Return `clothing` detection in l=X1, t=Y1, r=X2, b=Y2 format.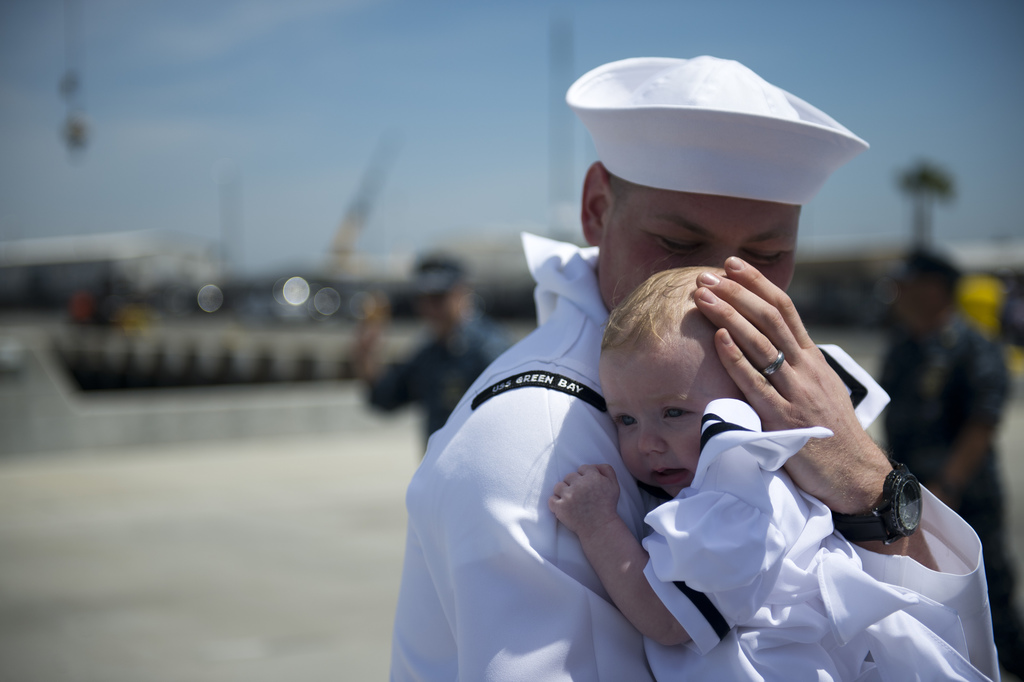
l=639, t=348, r=1005, b=681.
